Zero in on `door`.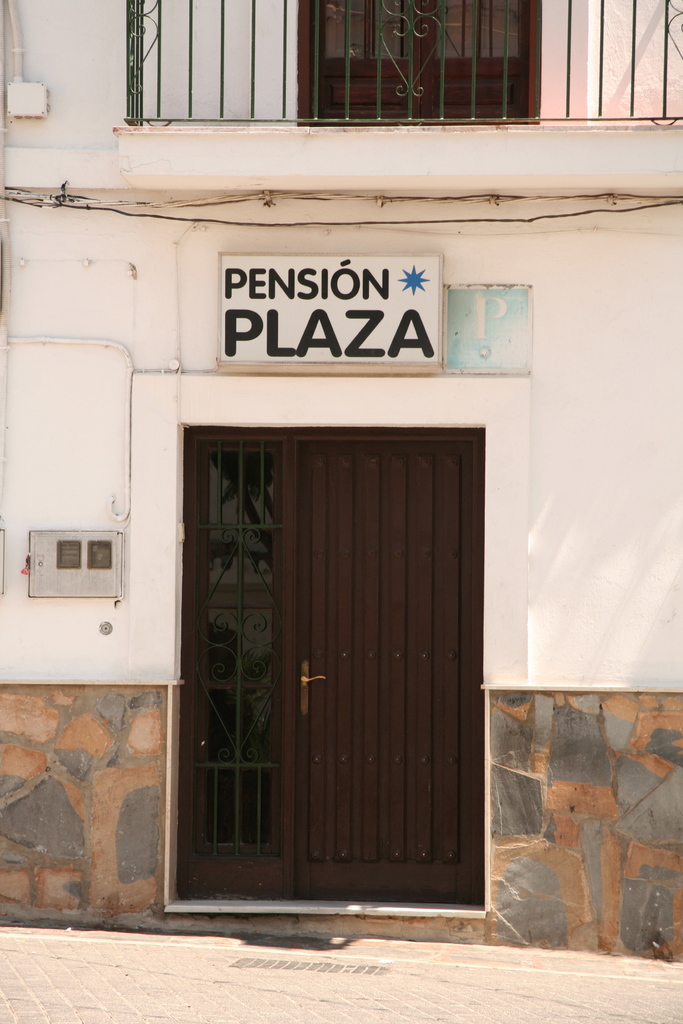
Zeroed in: locate(164, 401, 493, 930).
